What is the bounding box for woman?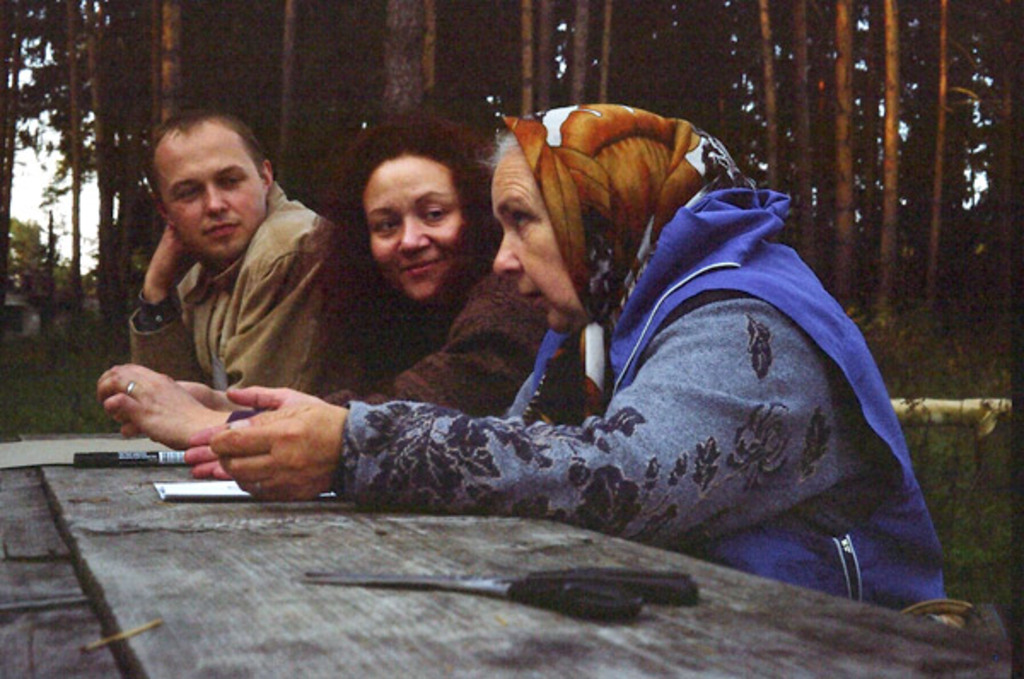
detection(183, 102, 957, 612).
